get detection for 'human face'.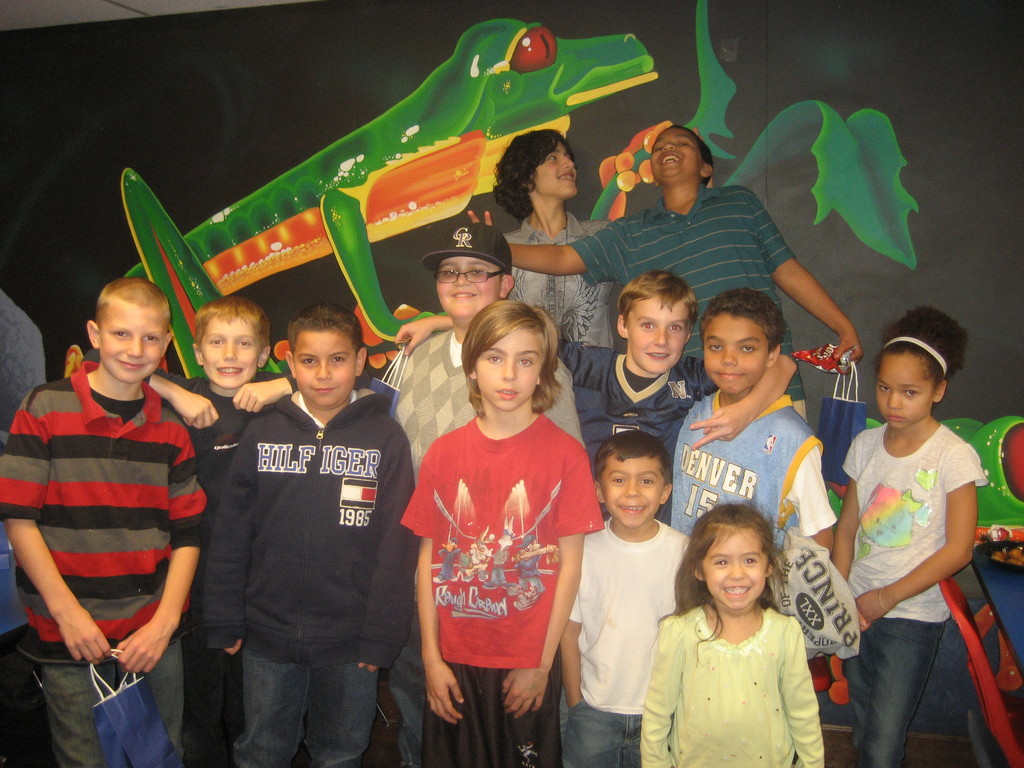
Detection: 435 257 502 319.
